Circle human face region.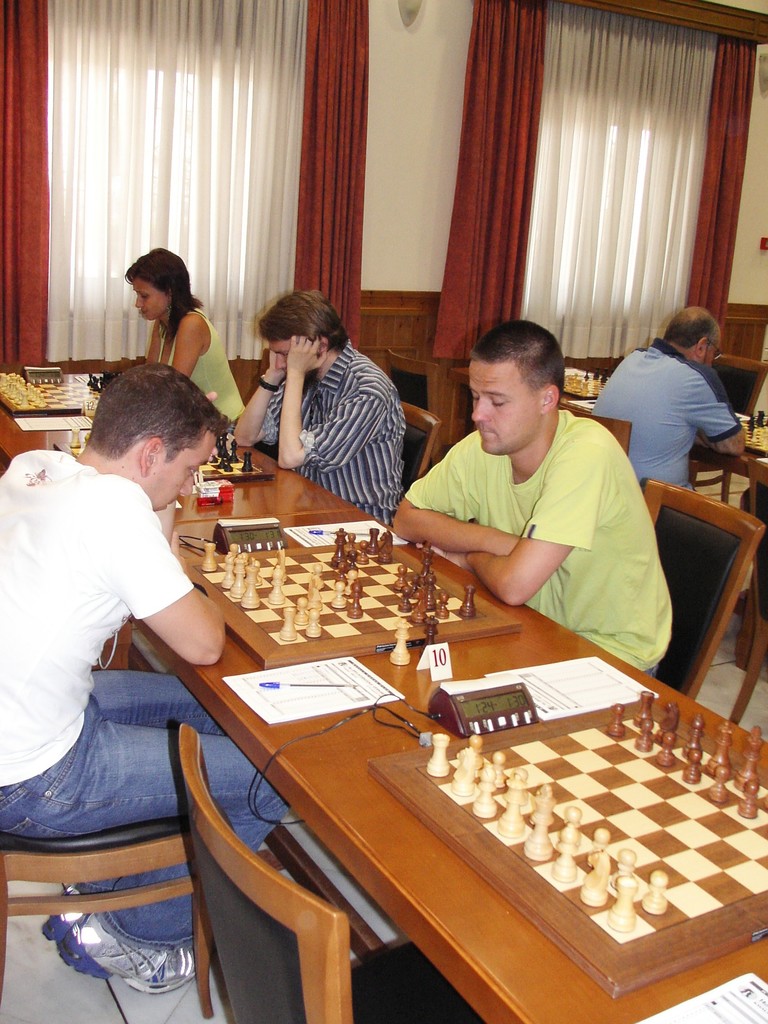
Region: box=[703, 335, 723, 365].
